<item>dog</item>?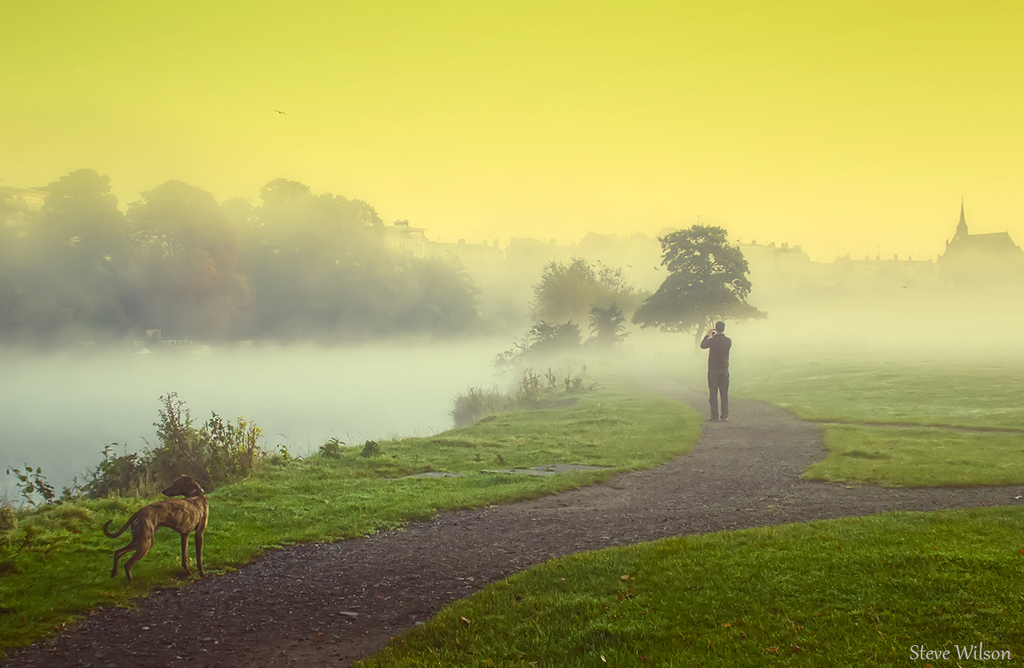
left=102, top=472, right=210, bottom=581
